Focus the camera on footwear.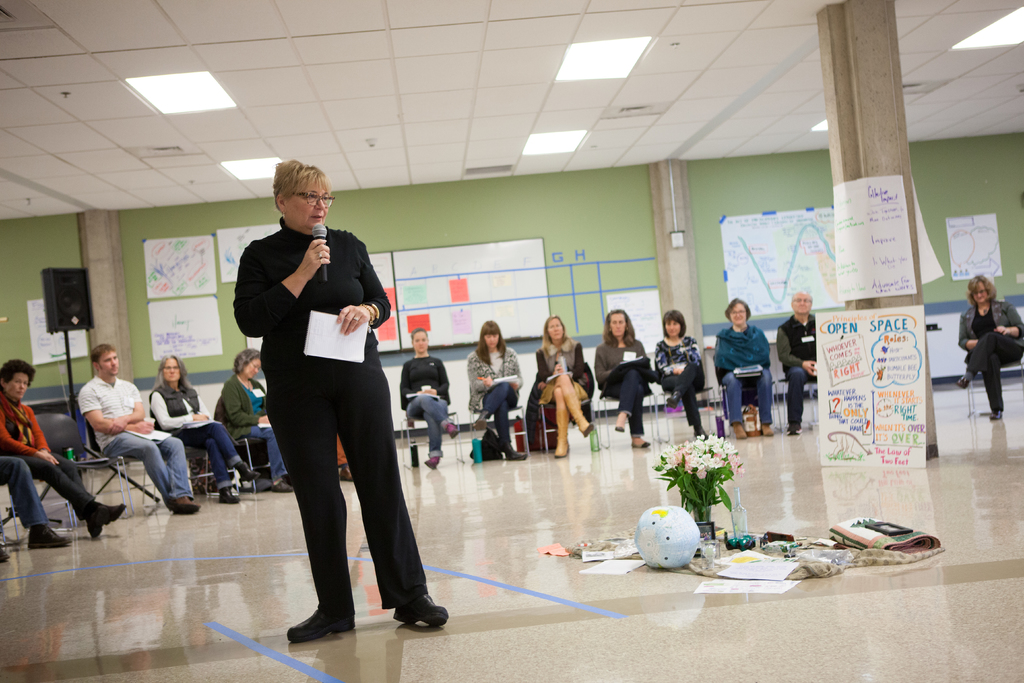
Focus region: 692,422,708,446.
